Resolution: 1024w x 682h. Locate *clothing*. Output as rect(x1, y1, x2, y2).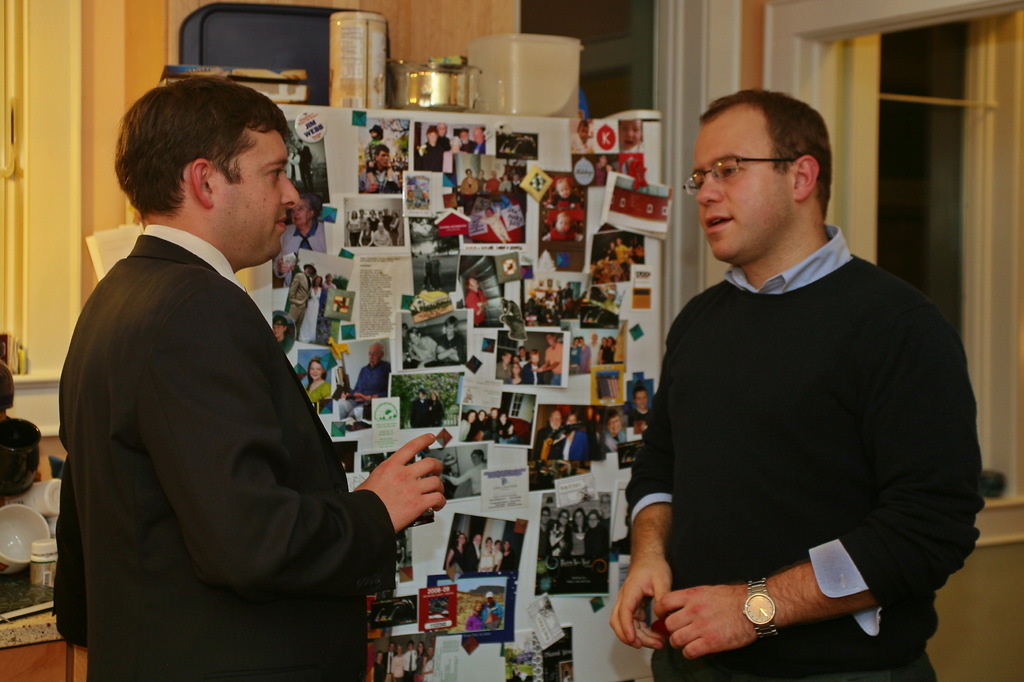
rect(358, 166, 400, 192).
